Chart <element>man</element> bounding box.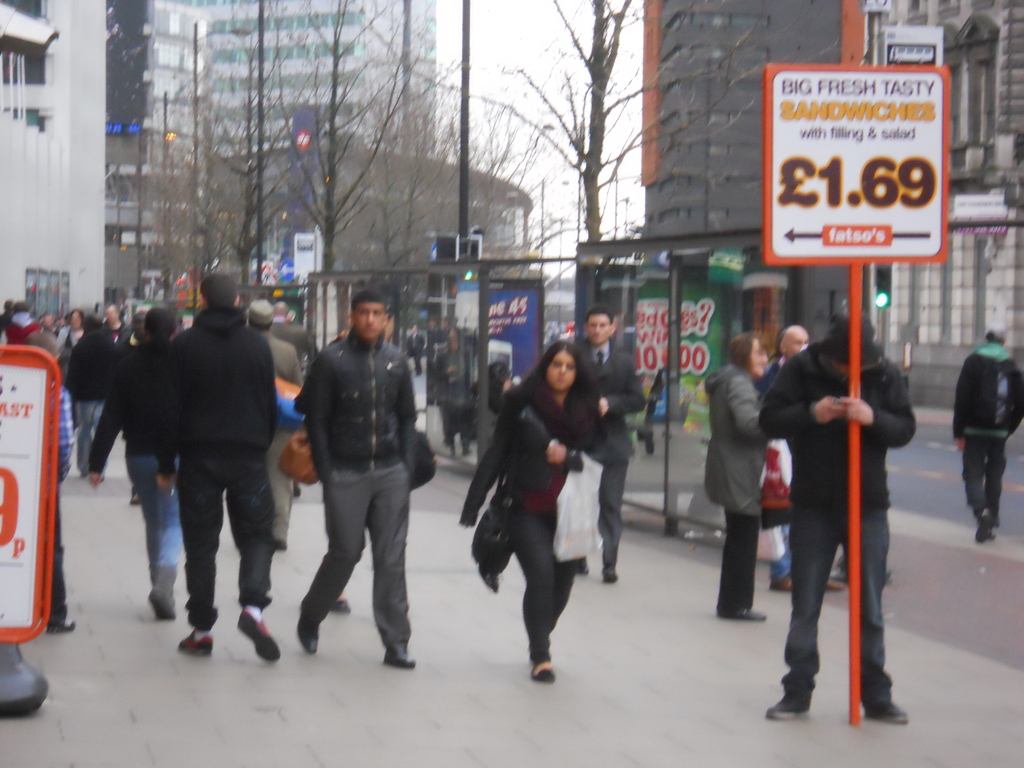
Charted: Rect(293, 291, 423, 668).
